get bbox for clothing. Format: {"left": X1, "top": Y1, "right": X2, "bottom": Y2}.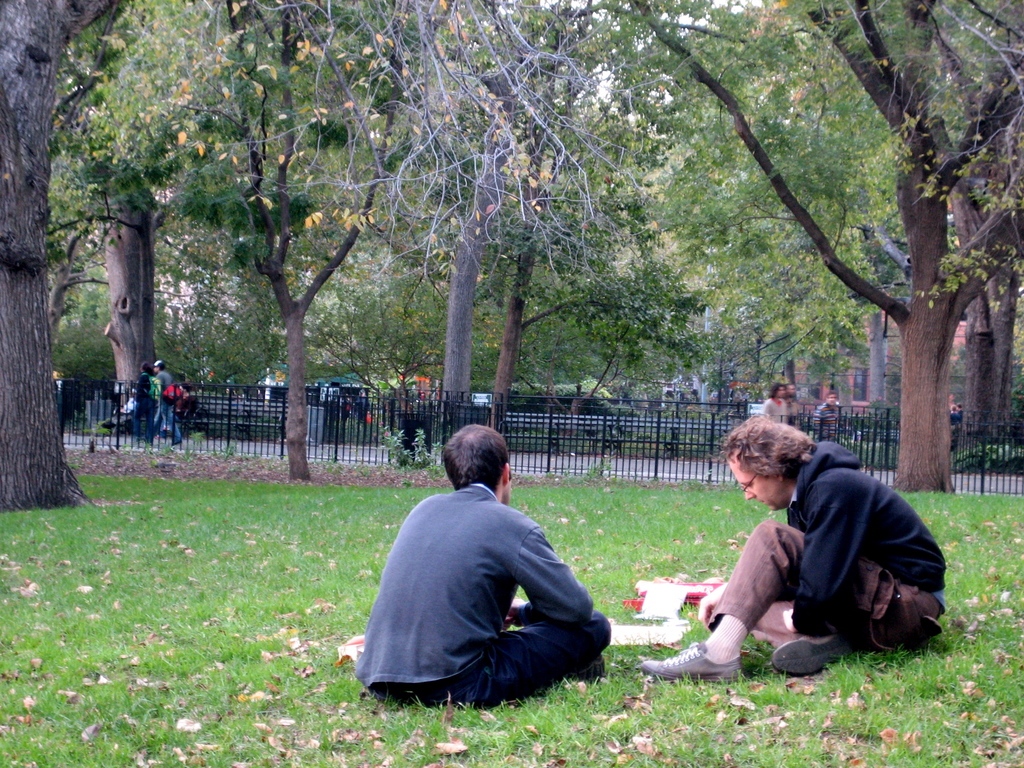
{"left": 154, "top": 369, "right": 175, "bottom": 436}.
